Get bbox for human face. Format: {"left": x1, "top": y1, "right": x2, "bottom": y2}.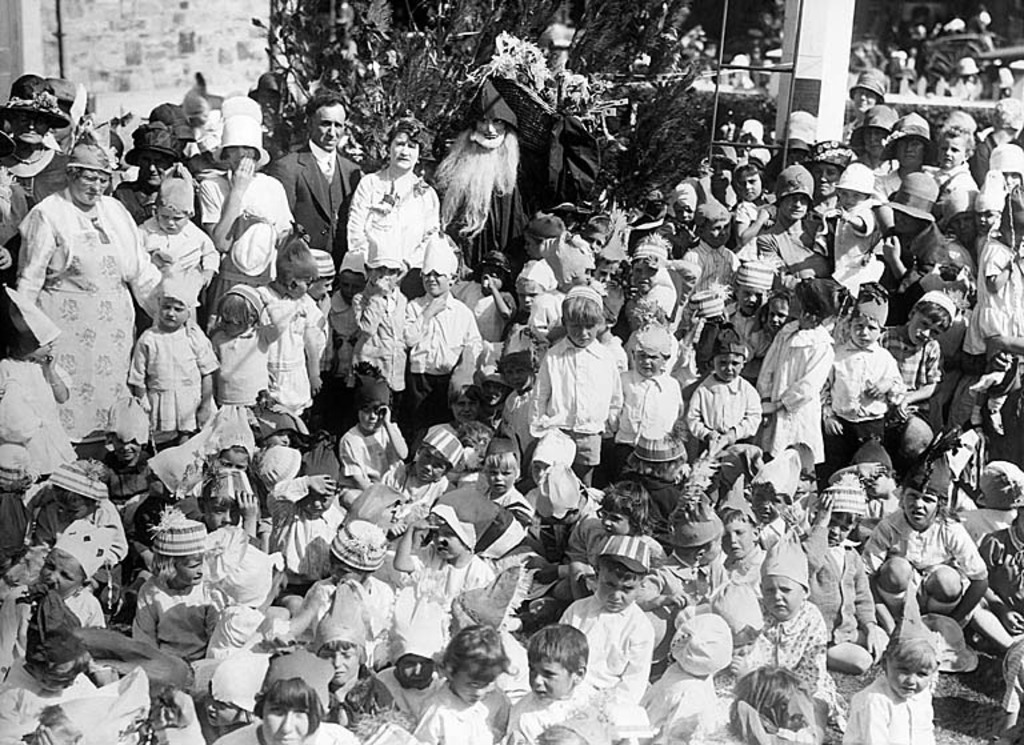
{"left": 784, "top": 195, "right": 807, "bottom": 220}.
